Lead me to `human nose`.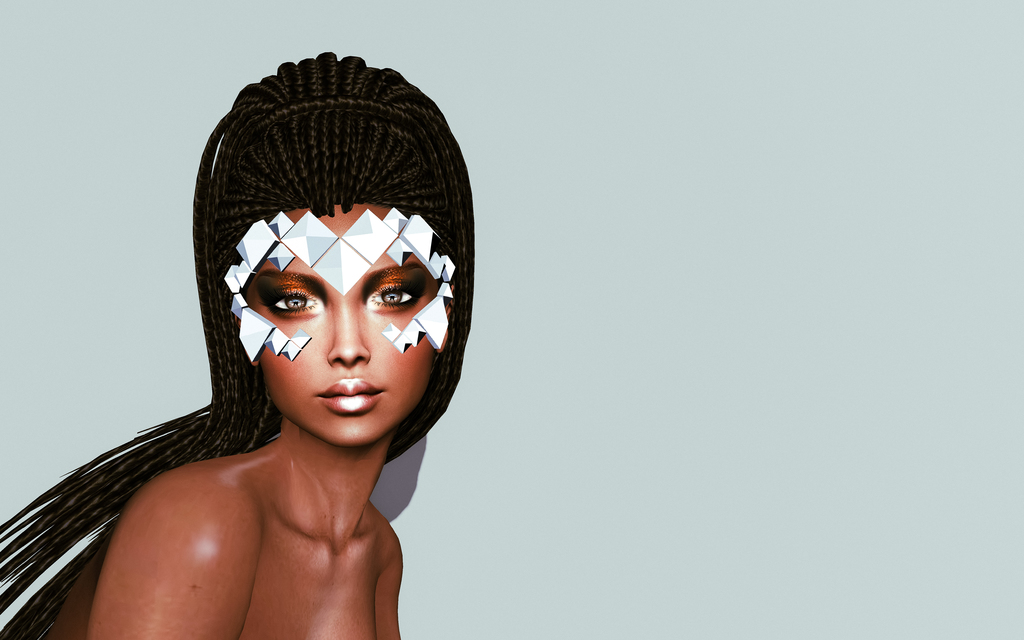
Lead to {"x1": 327, "y1": 300, "x2": 371, "y2": 372}.
